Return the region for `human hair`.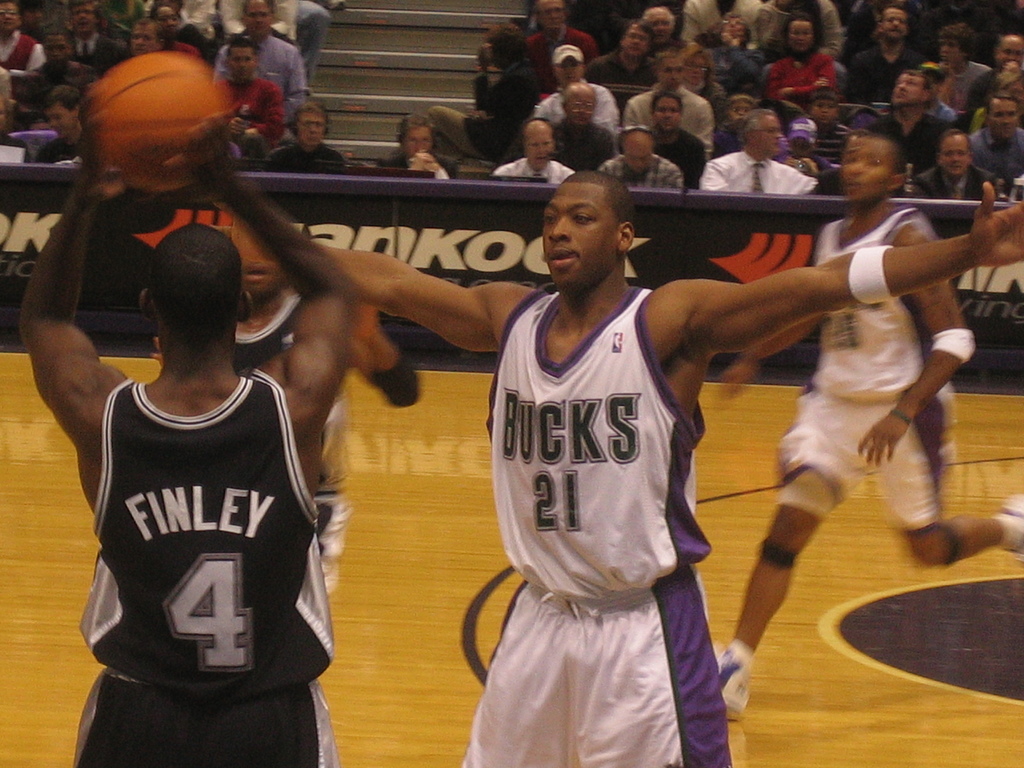
left=784, top=19, right=812, bottom=29.
